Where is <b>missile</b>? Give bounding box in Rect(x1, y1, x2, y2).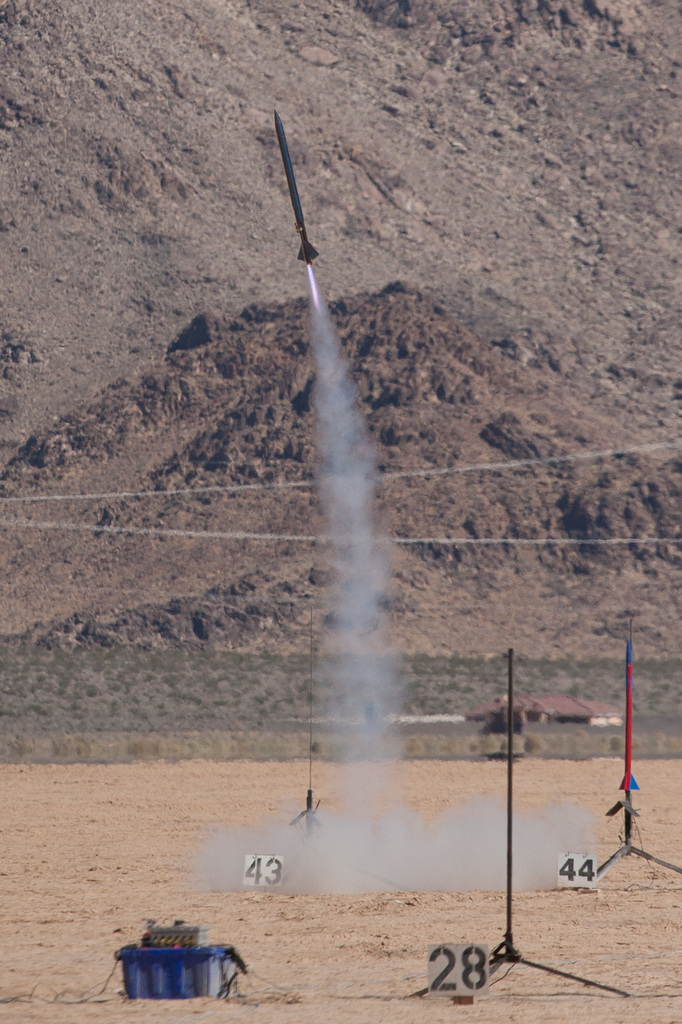
Rect(271, 105, 319, 266).
